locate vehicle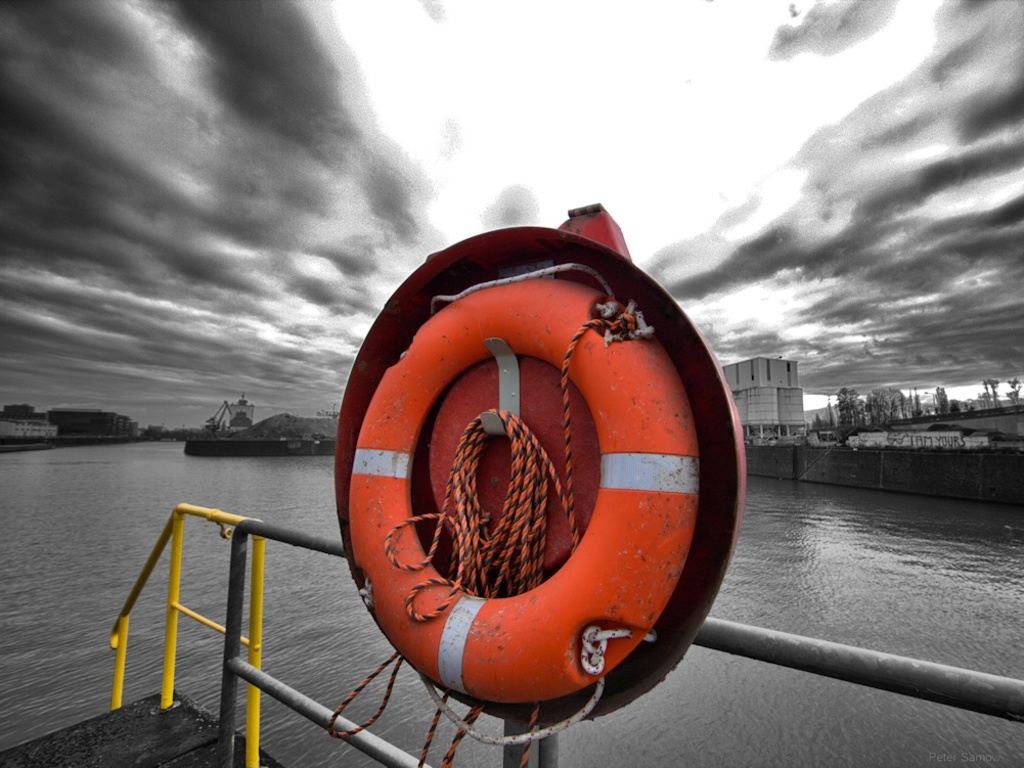
[0,504,1023,767]
